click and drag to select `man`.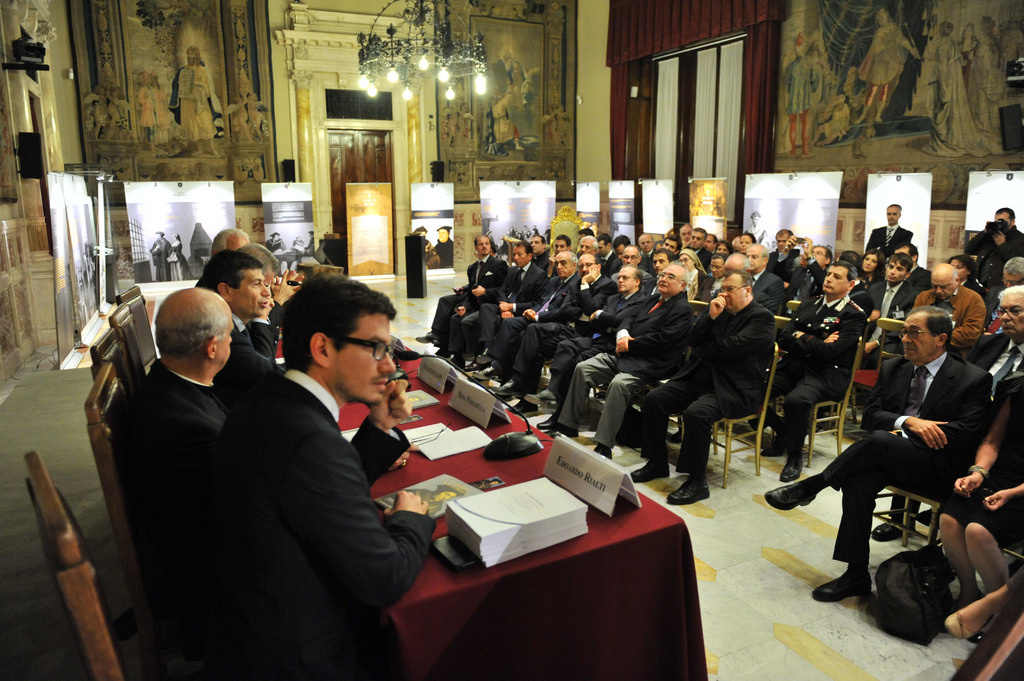
Selection: (211,227,249,263).
